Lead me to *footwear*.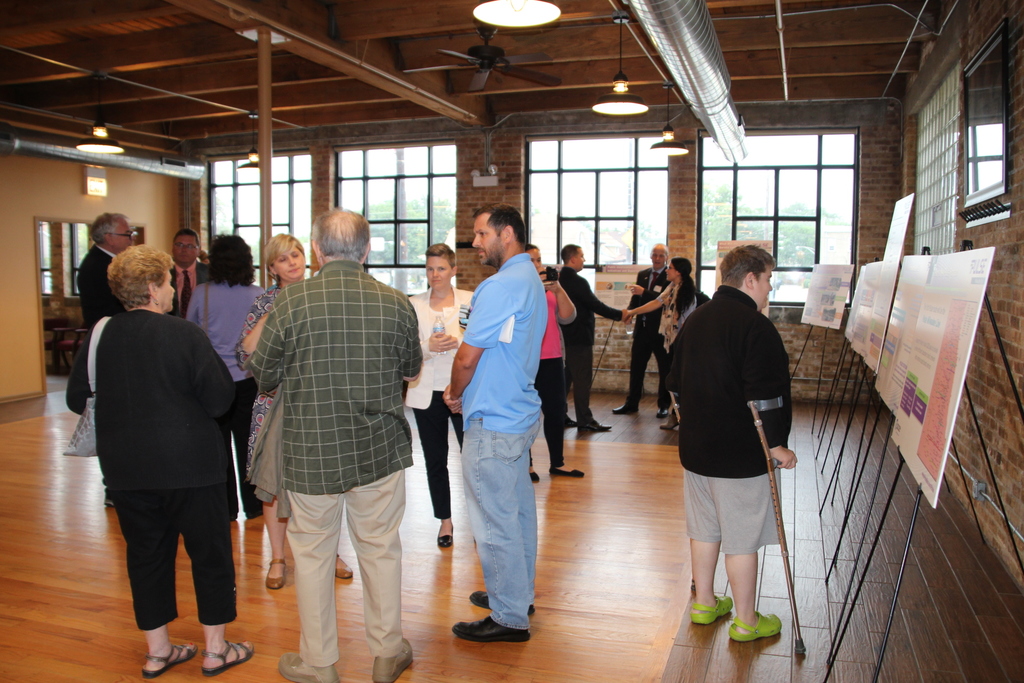
Lead to <bbox>261, 551, 290, 589</bbox>.
